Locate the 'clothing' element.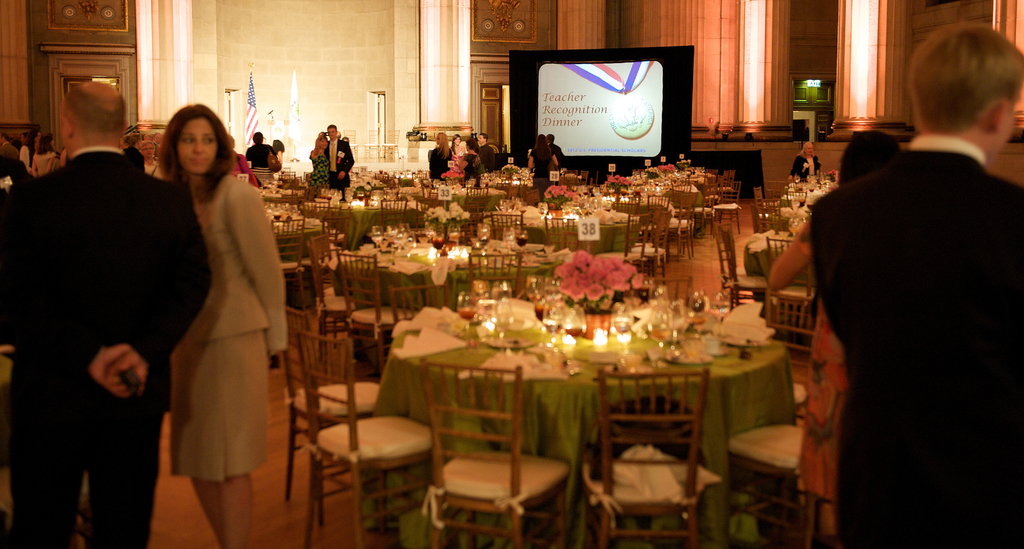
Element bbox: [794,79,1023,537].
